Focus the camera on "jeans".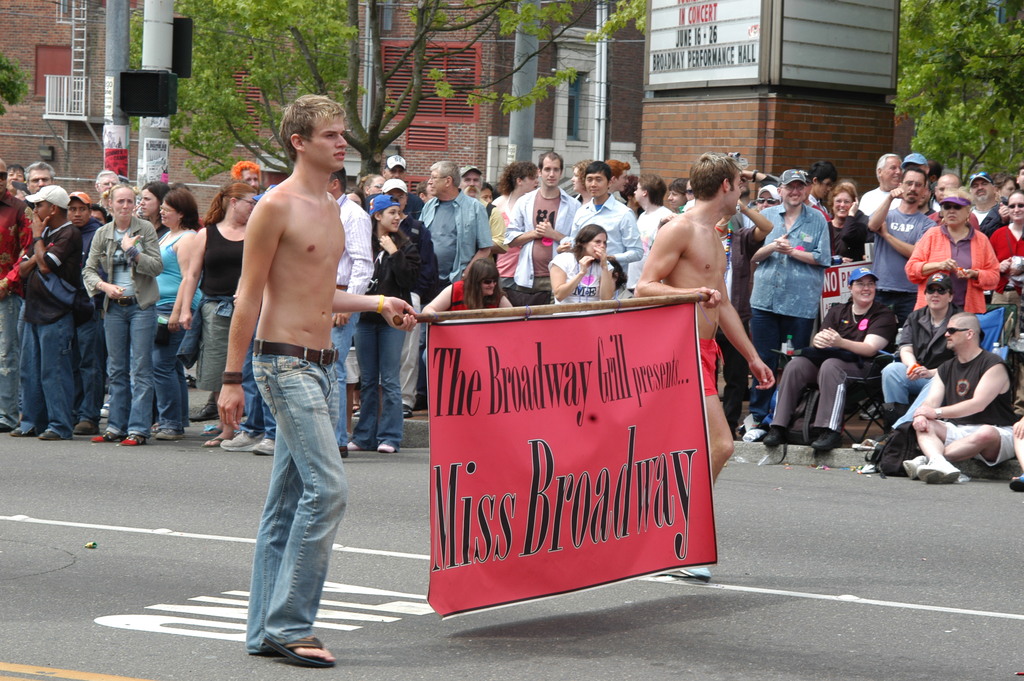
Focus region: <region>331, 284, 360, 447</region>.
